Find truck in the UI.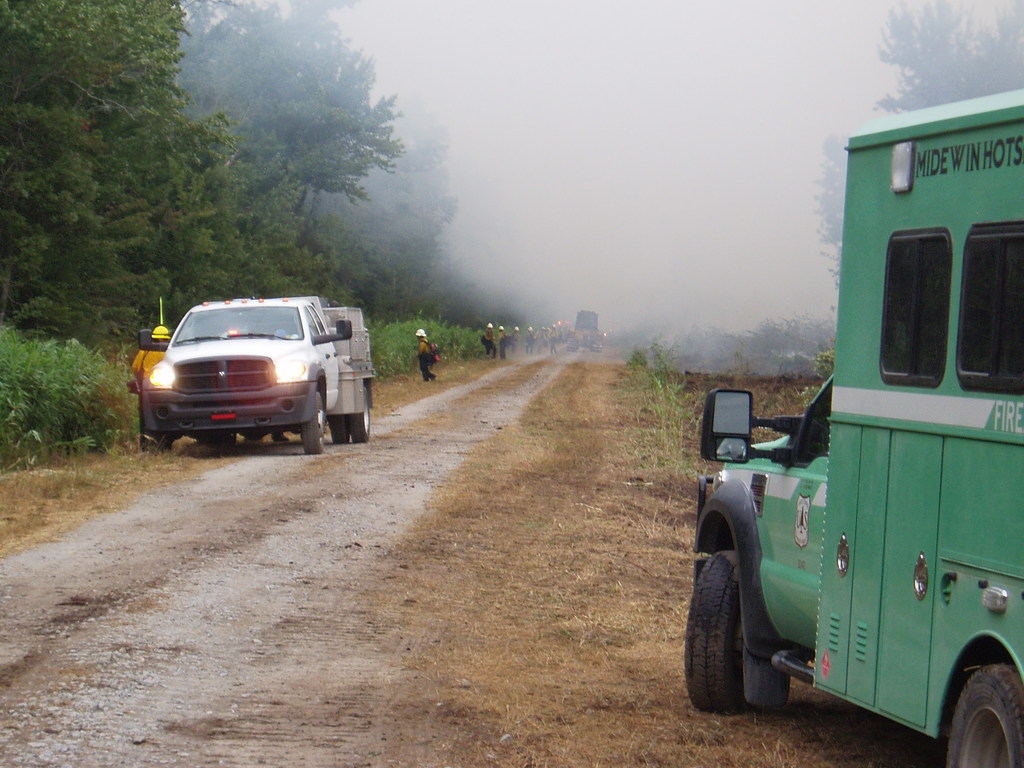
UI element at pyautogui.locateOnScreen(144, 296, 378, 448).
